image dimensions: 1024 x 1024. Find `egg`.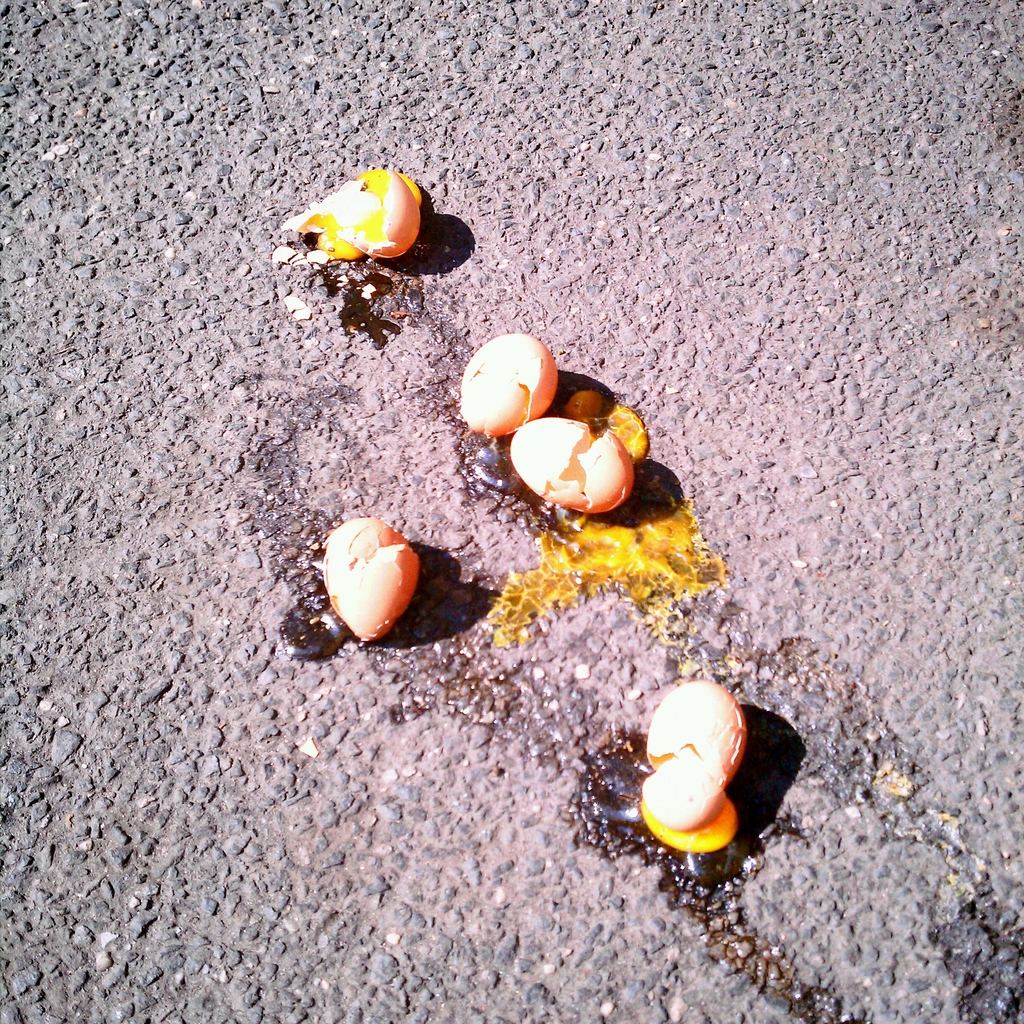
(x1=630, y1=680, x2=768, y2=856).
